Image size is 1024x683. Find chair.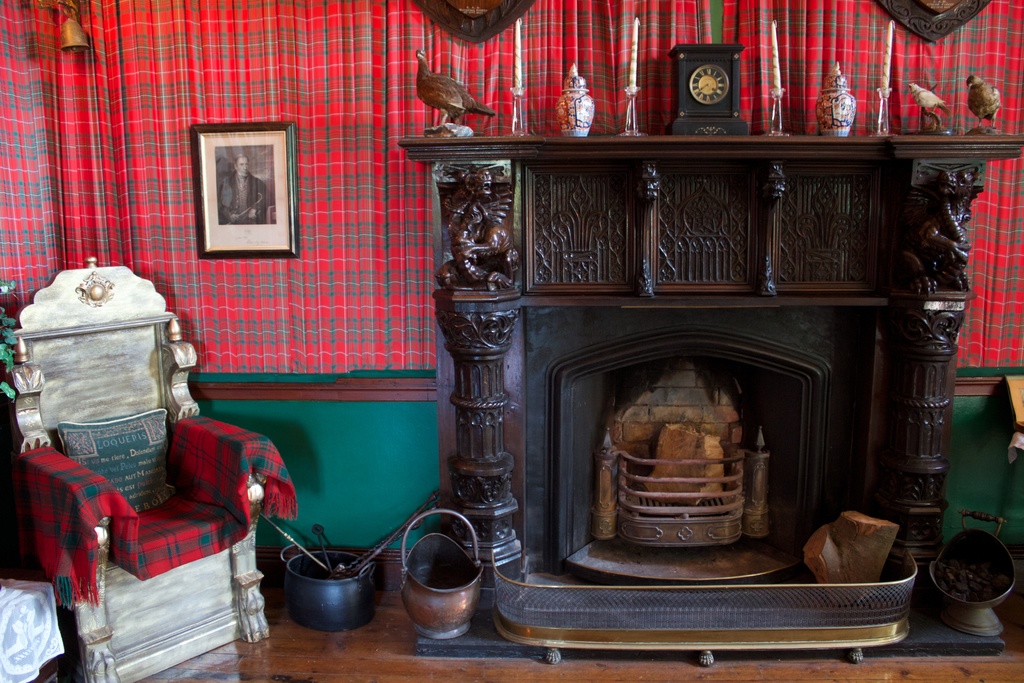
Rect(14, 254, 275, 682).
